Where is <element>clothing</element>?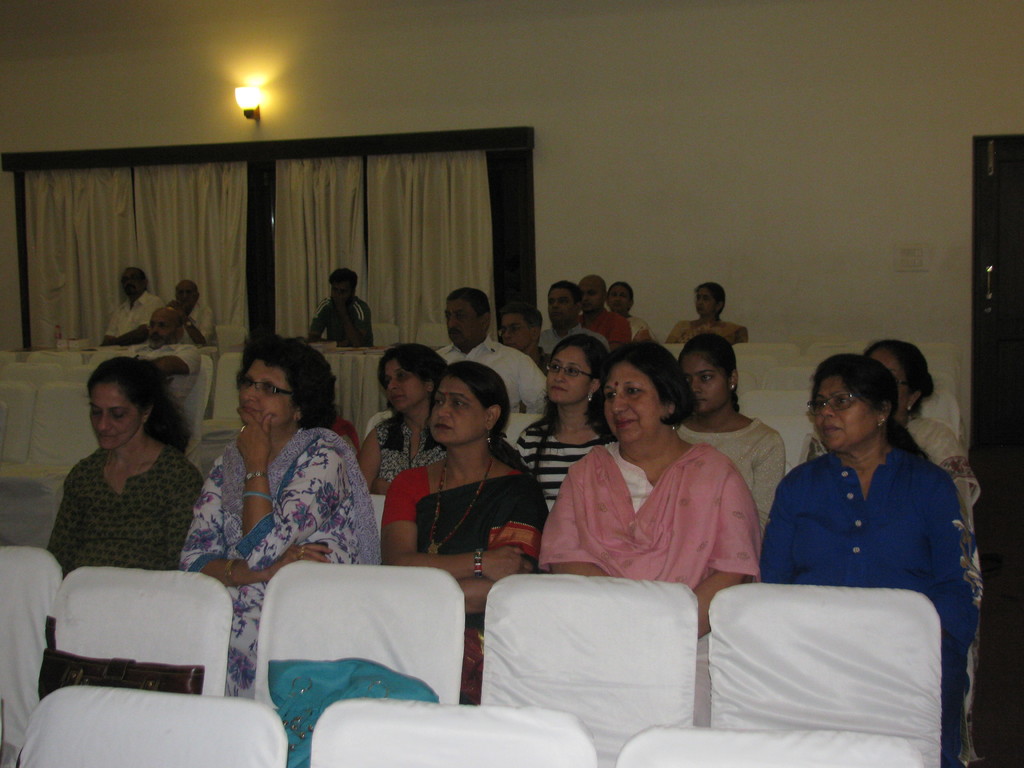
select_region(541, 422, 776, 732).
